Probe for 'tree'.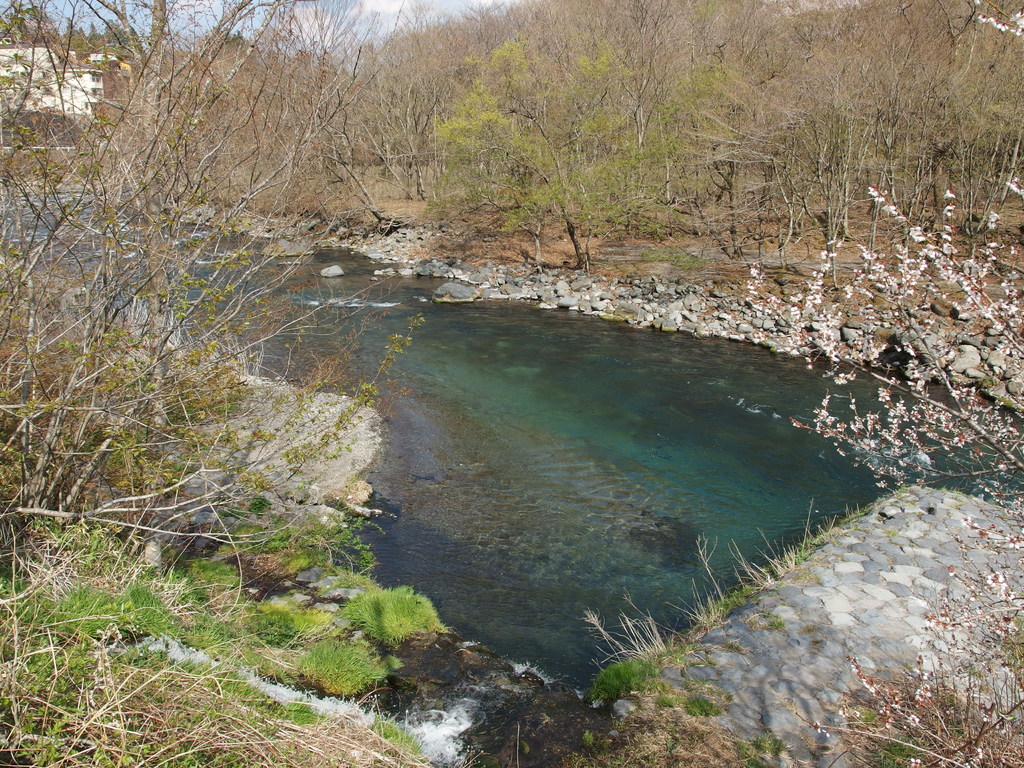
Probe result: 0:0:403:582.
